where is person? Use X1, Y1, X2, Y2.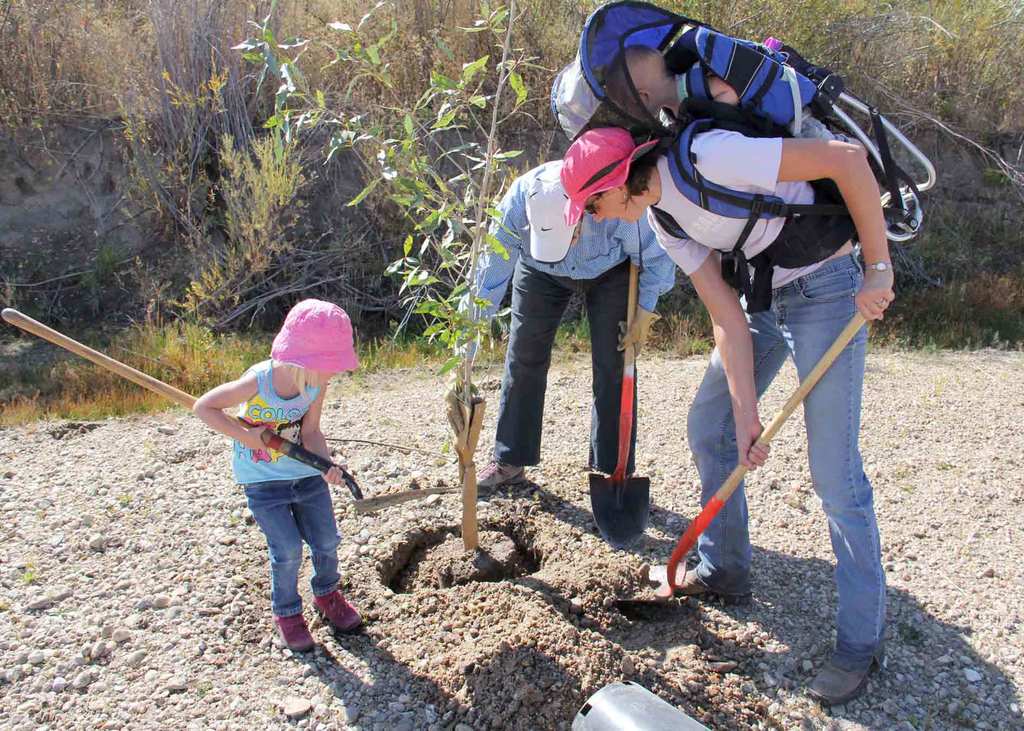
442, 163, 675, 494.
